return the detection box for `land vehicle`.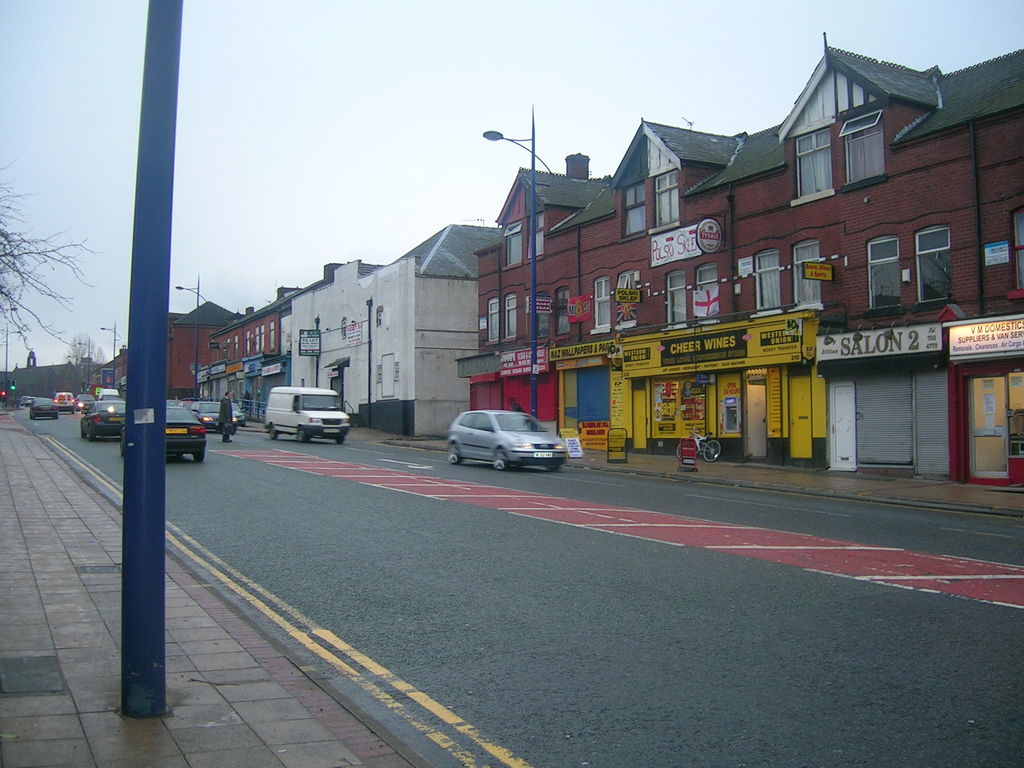
select_region(56, 390, 73, 413).
